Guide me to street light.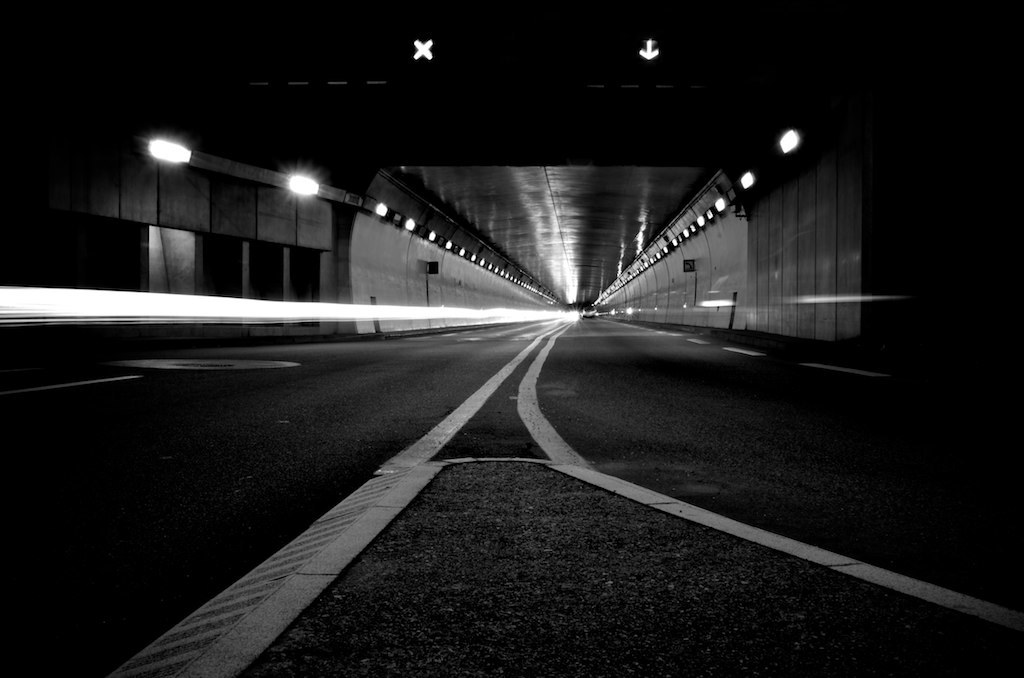
Guidance: crop(150, 134, 195, 170).
